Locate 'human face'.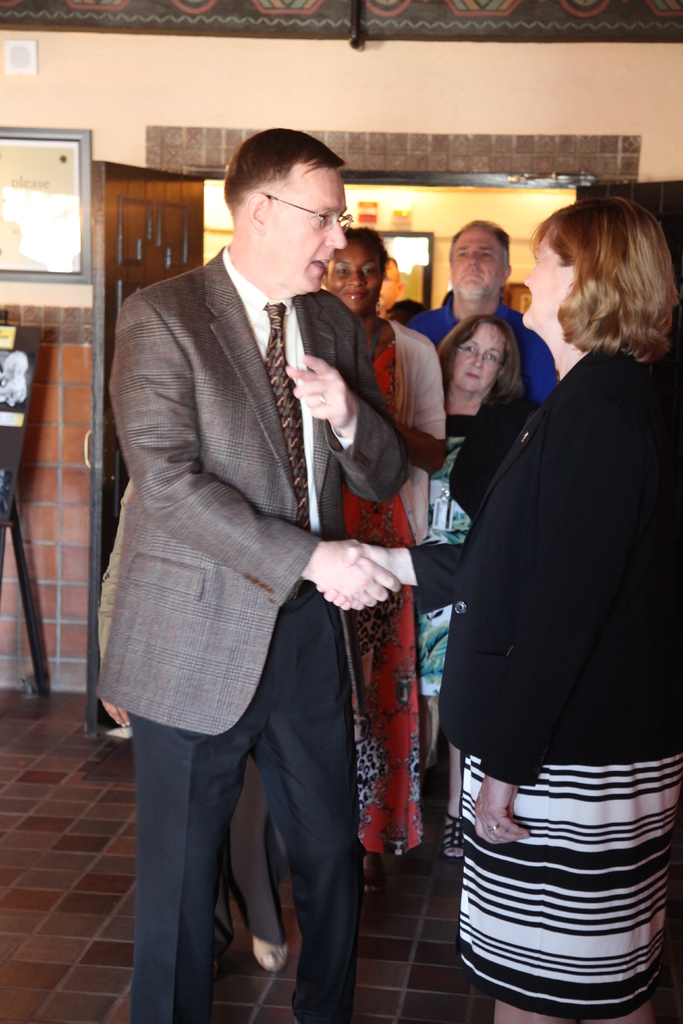
Bounding box: (x1=324, y1=239, x2=384, y2=310).
